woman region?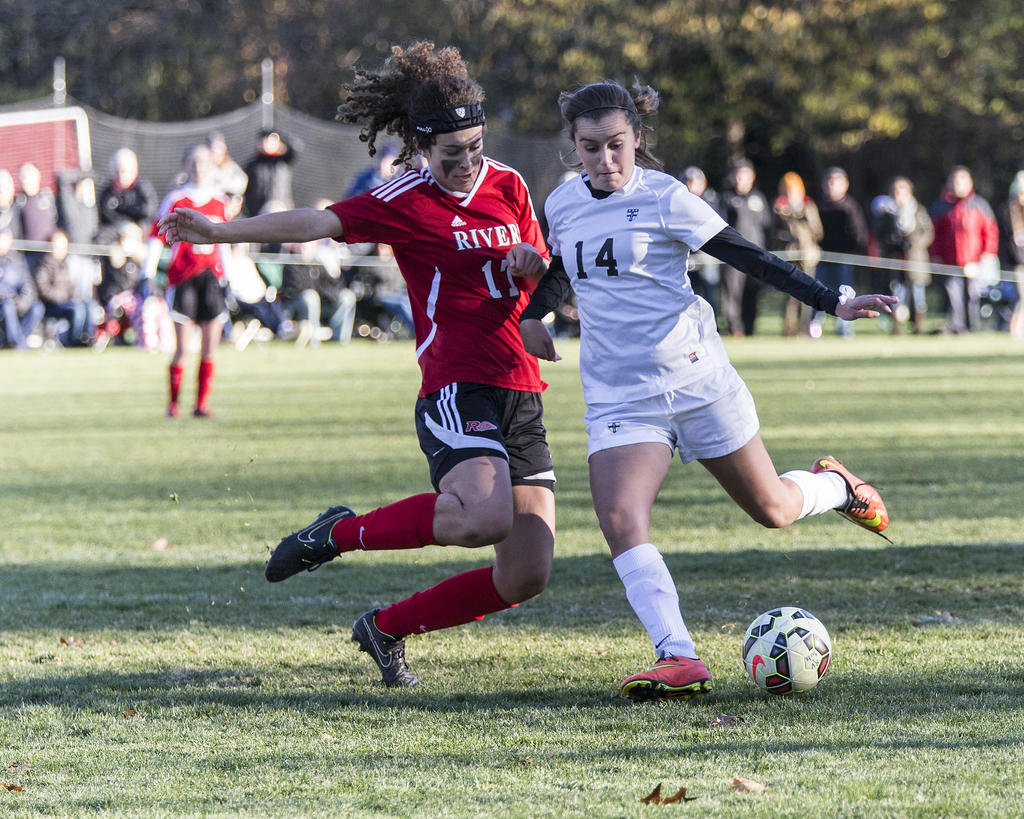
box(152, 42, 552, 698)
